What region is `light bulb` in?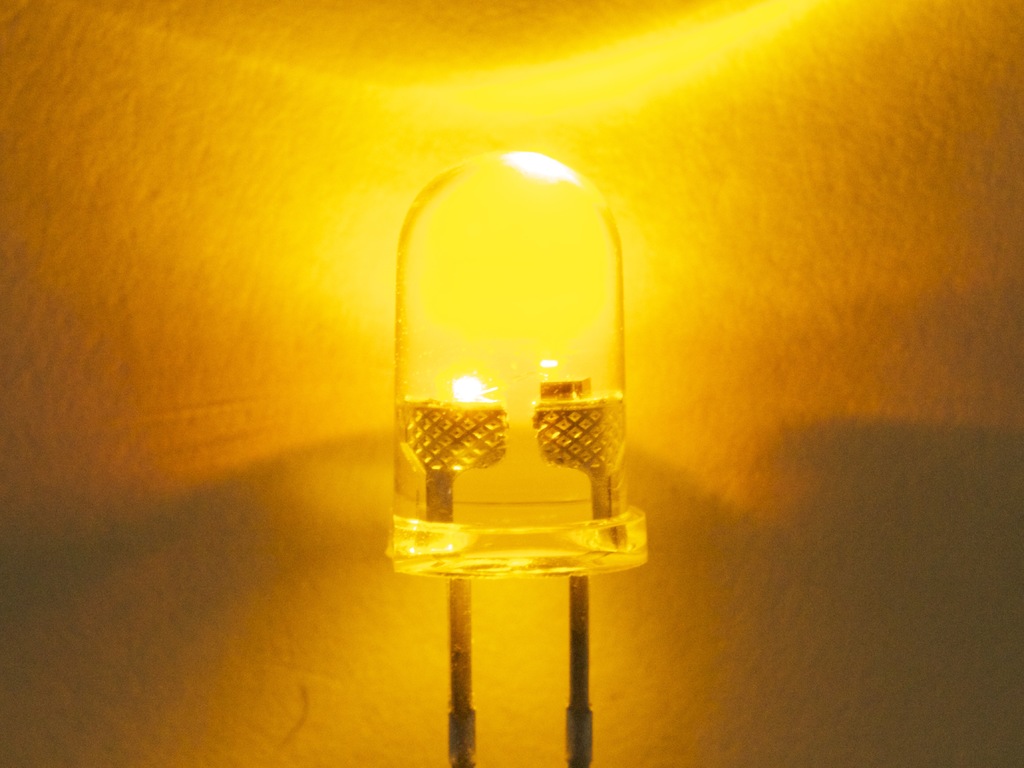
bbox=(383, 150, 650, 767).
